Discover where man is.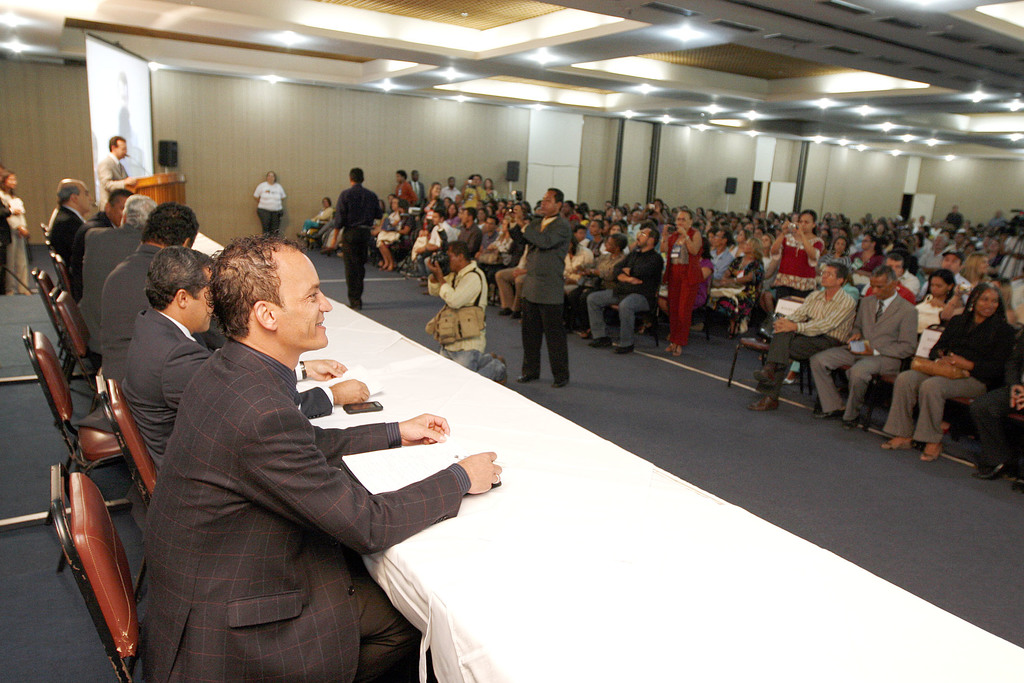
Discovered at [97, 199, 198, 381].
